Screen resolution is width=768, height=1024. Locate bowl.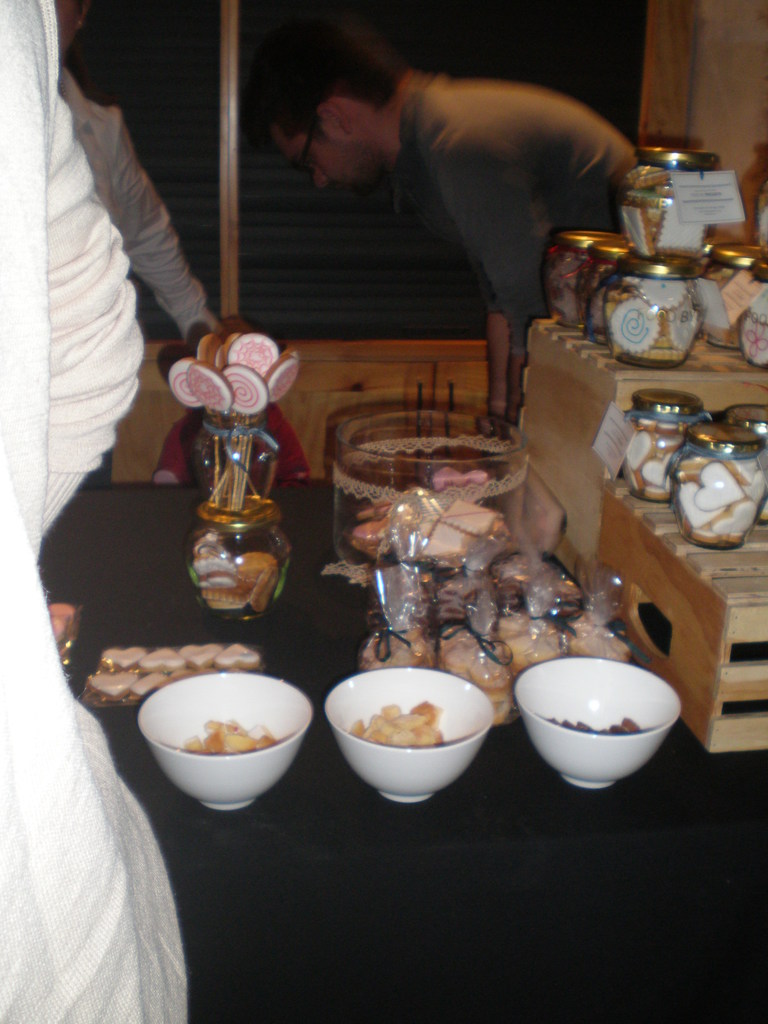
{"x1": 314, "y1": 665, "x2": 512, "y2": 806}.
